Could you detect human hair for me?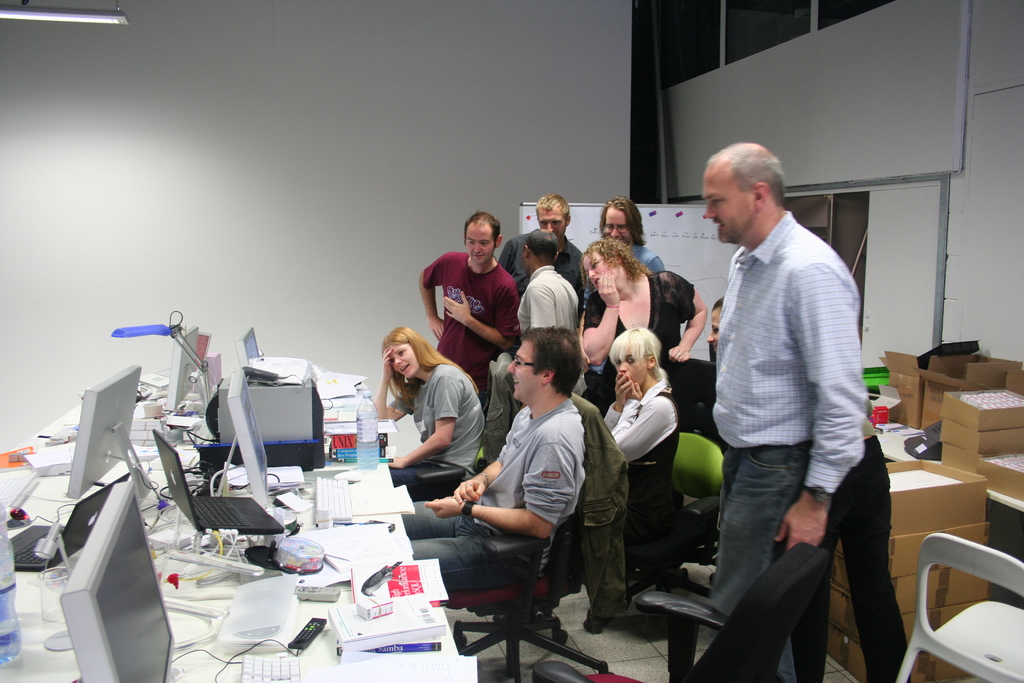
Detection result: pyautogui.locateOnScreen(378, 325, 483, 416).
